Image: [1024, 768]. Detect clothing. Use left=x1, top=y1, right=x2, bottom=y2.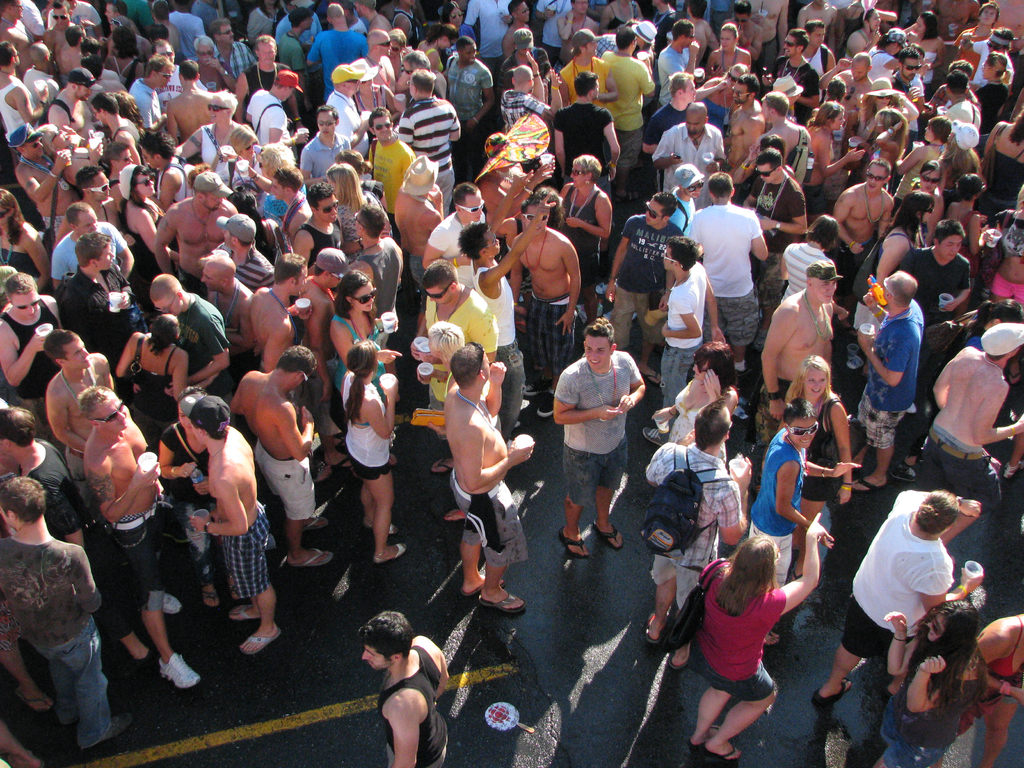
left=326, top=93, right=365, bottom=150.
